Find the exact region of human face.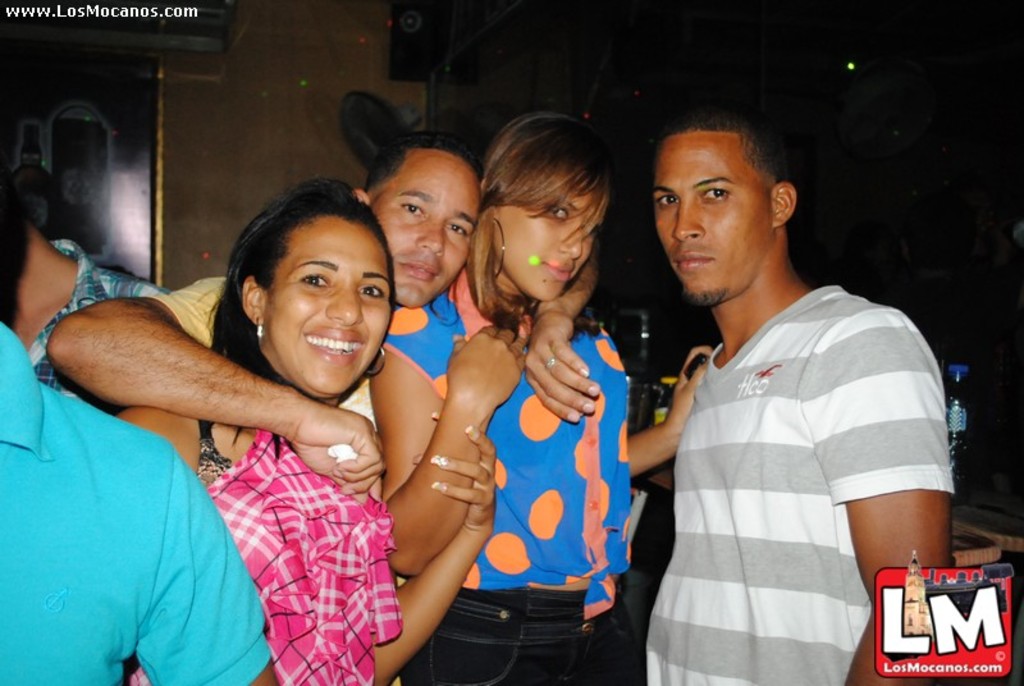
Exact region: [366, 152, 481, 308].
